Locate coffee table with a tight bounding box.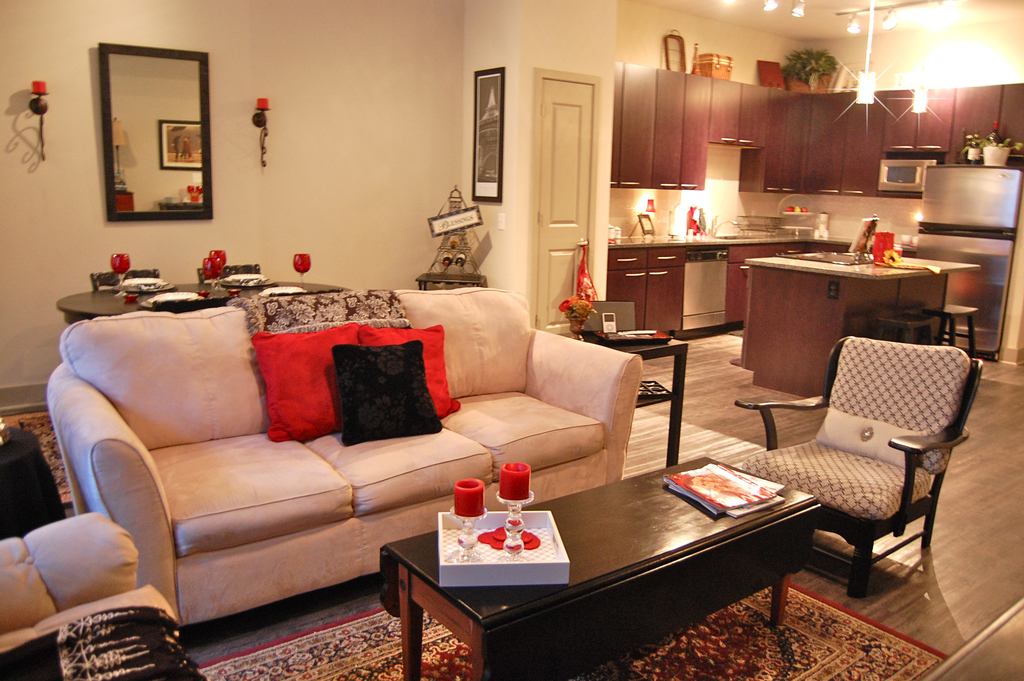
404 459 839 675.
